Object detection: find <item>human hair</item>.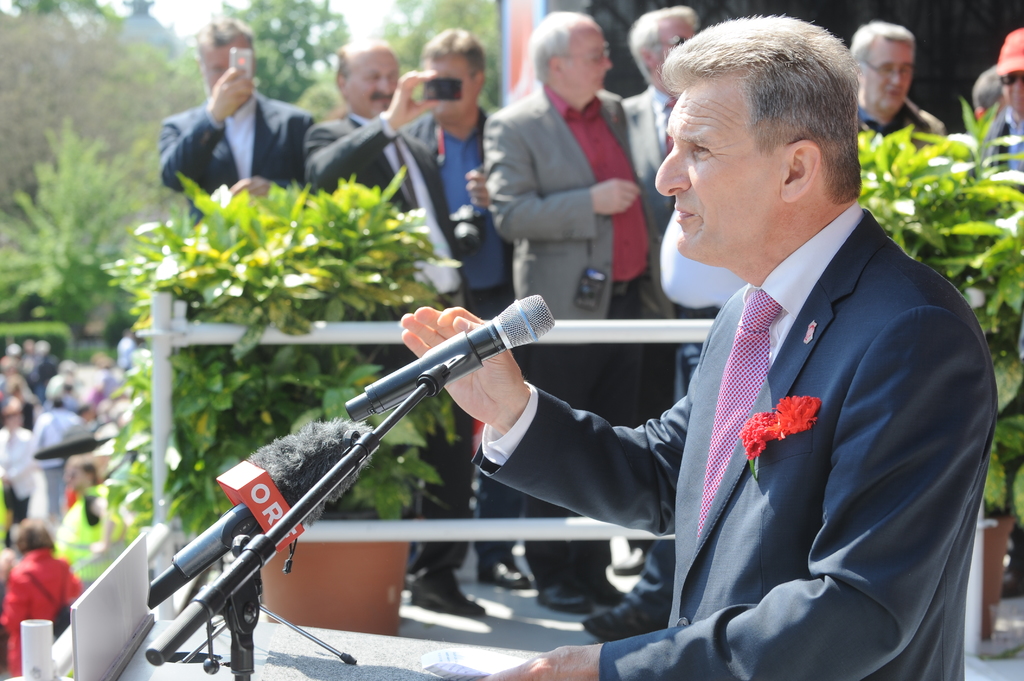
[x1=850, y1=19, x2=908, y2=86].
